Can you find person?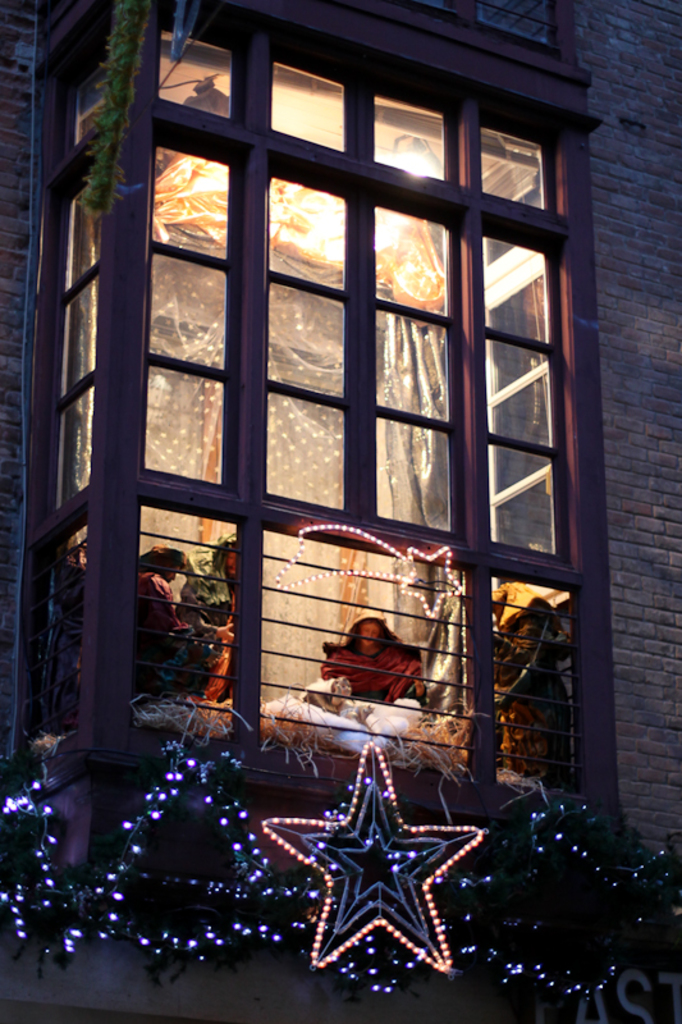
Yes, bounding box: (177,527,234,705).
